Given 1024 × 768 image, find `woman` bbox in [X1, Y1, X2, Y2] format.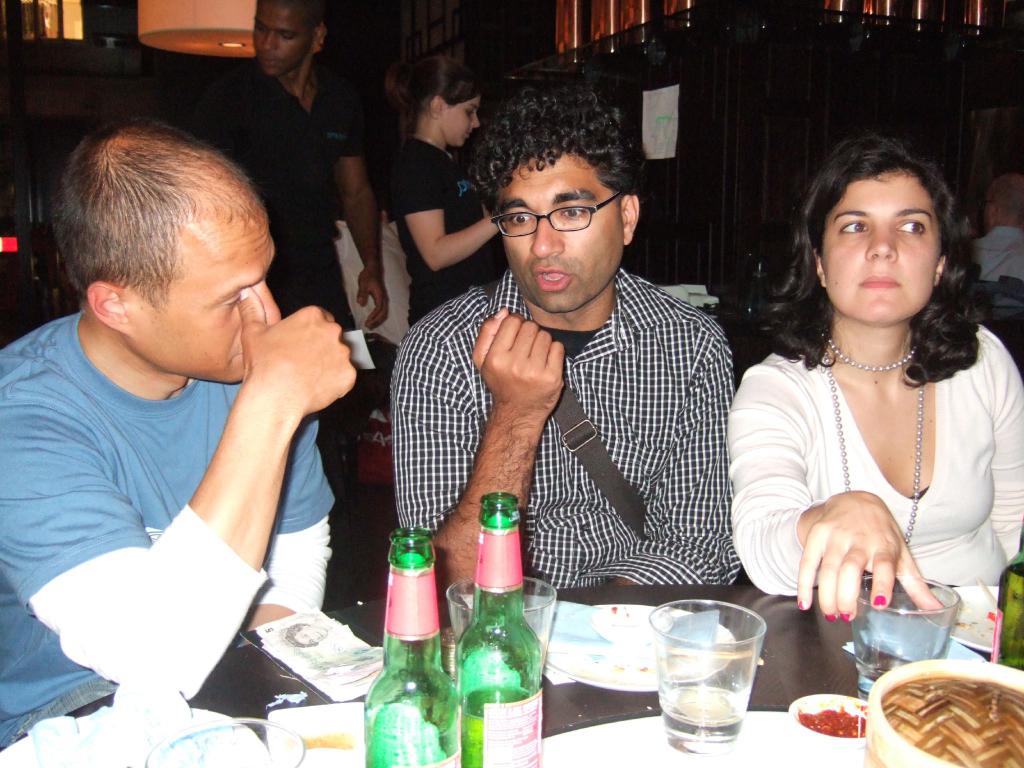
[716, 116, 1023, 678].
